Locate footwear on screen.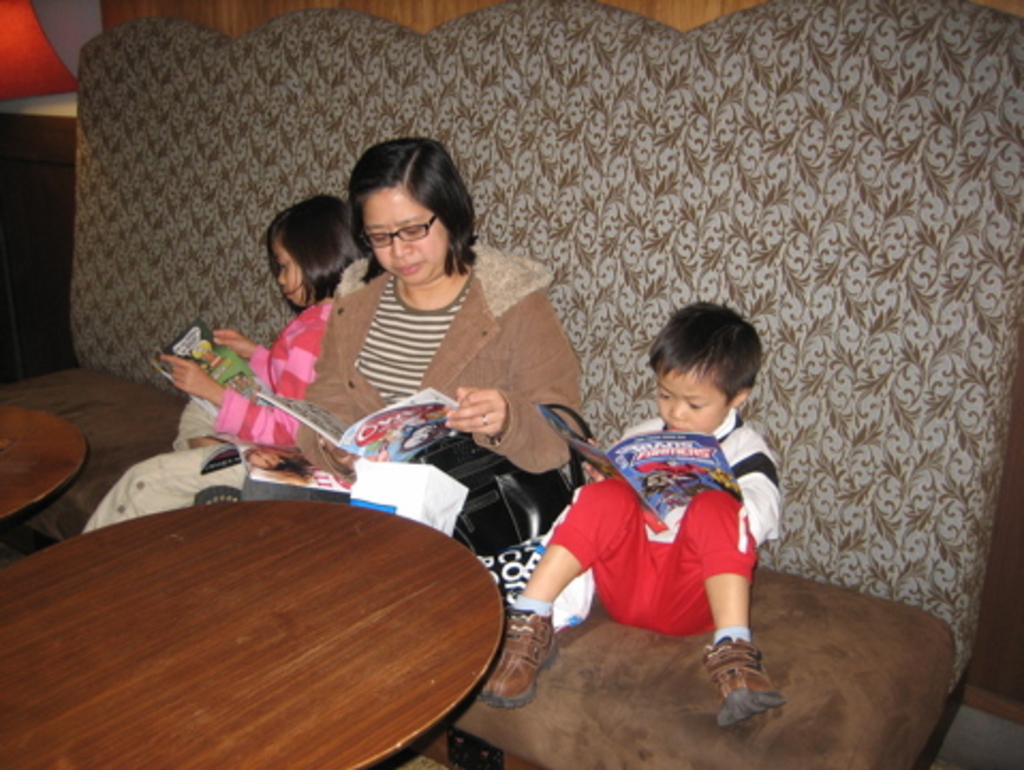
On screen at [708, 637, 787, 729].
